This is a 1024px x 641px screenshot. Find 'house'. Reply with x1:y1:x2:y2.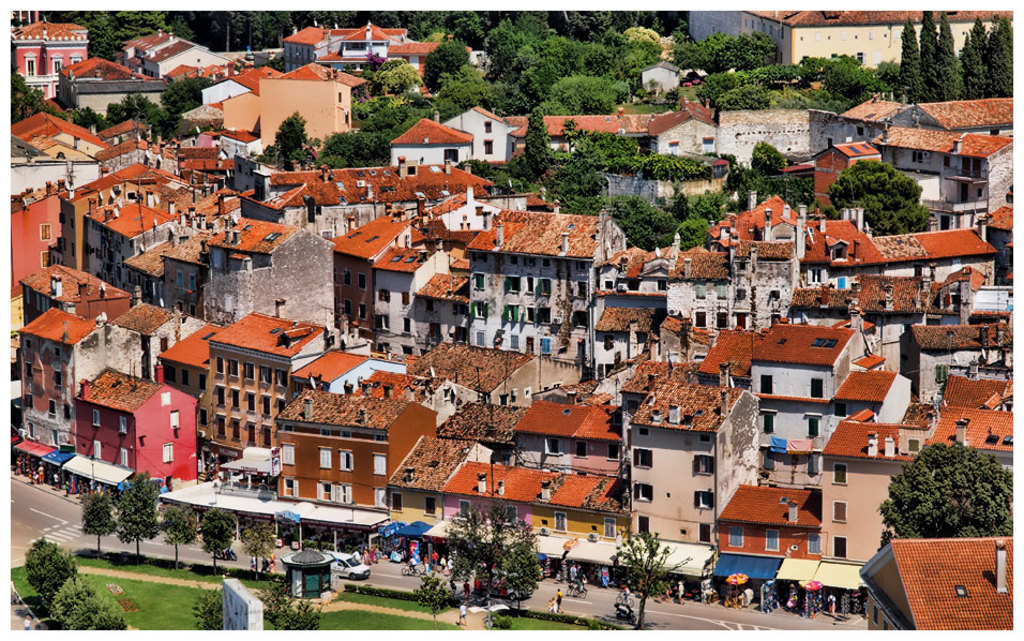
183:65:272:103.
